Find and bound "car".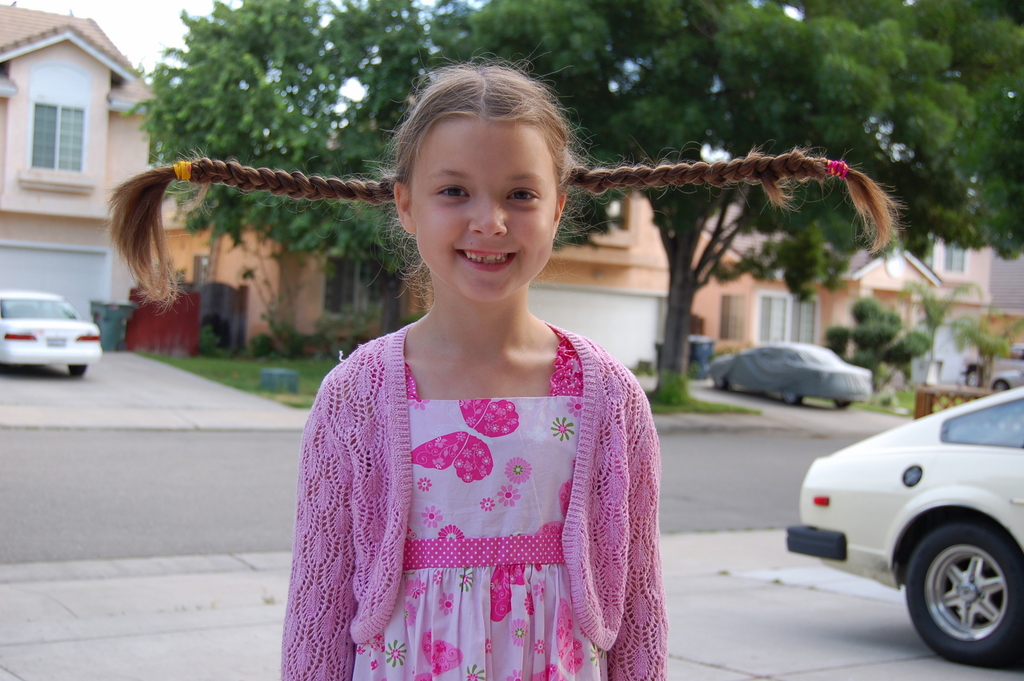
Bound: [left=0, top=291, right=99, bottom=381].
